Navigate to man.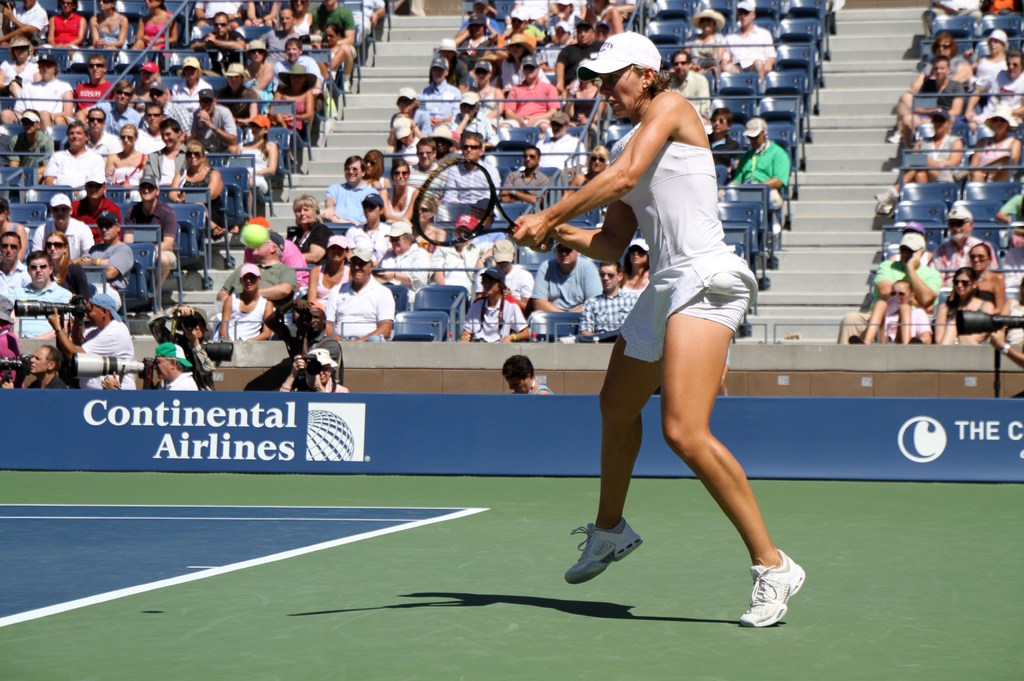
Navigation target: (404,133,448,200).
